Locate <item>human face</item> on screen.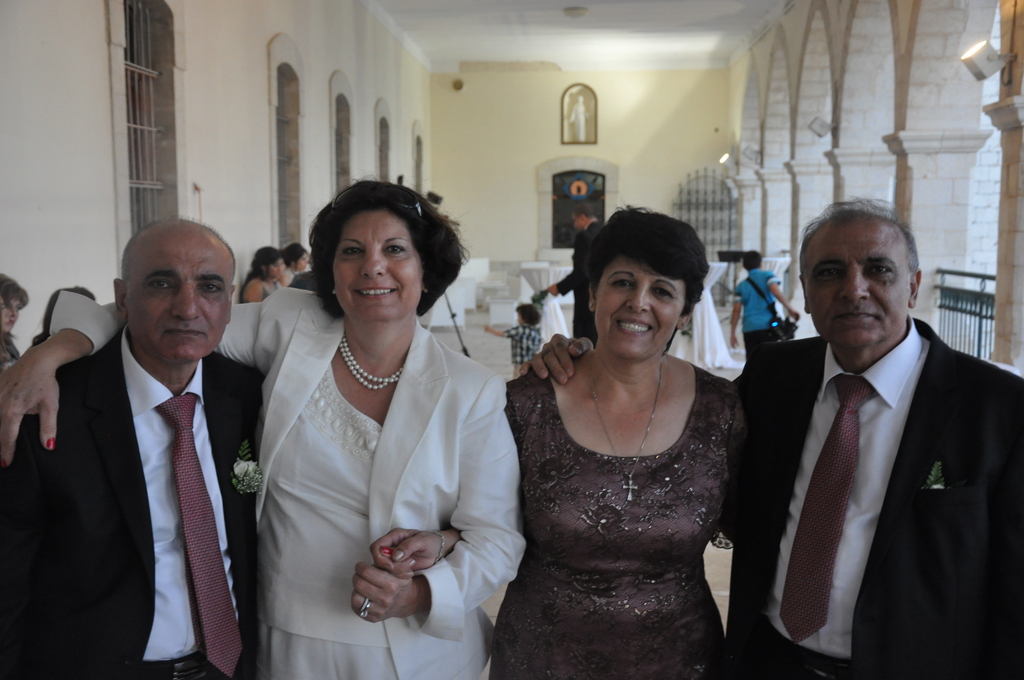
On screen at 265, 258, 287, 278.
